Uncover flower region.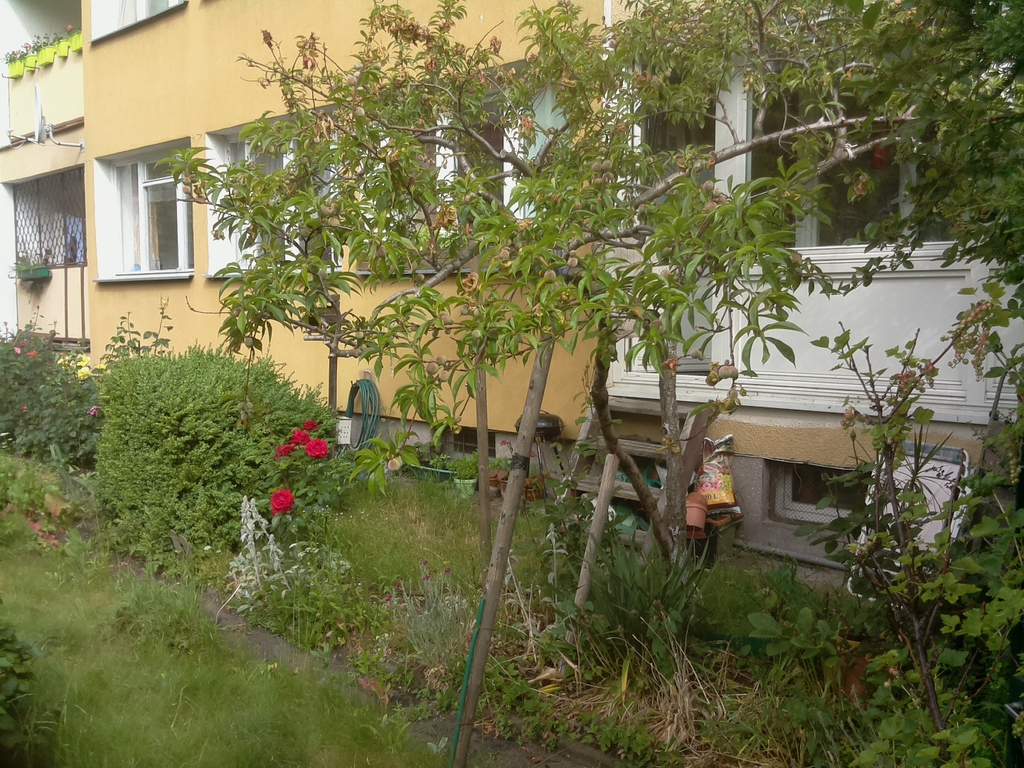
Uncovered: (307, 421, 318, 431).
